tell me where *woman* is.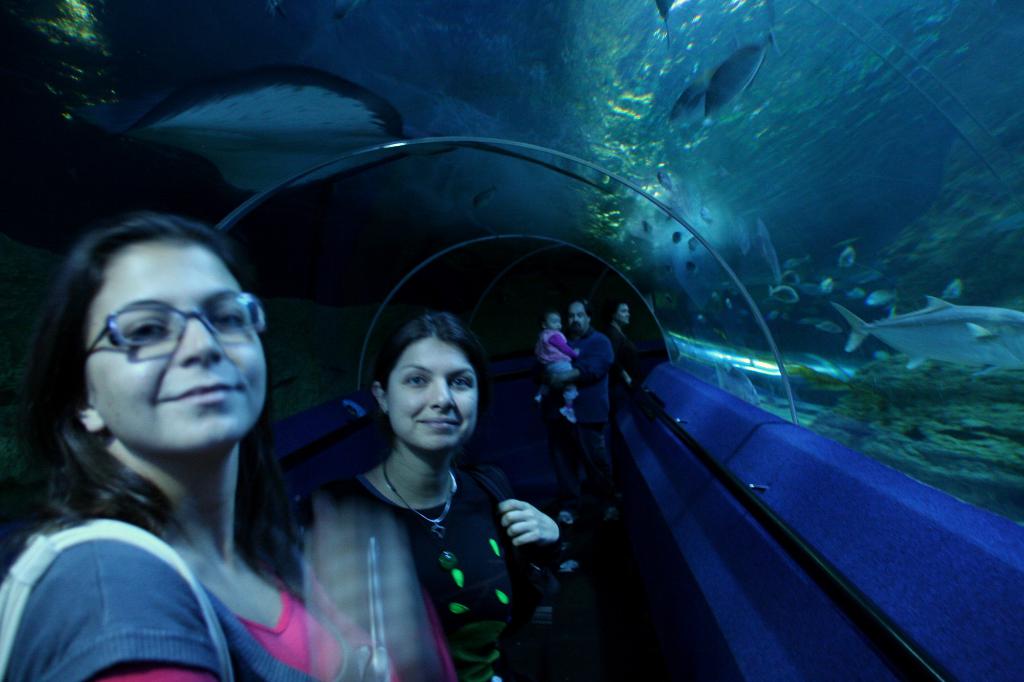
*woman* is at [0,217,400,681].
